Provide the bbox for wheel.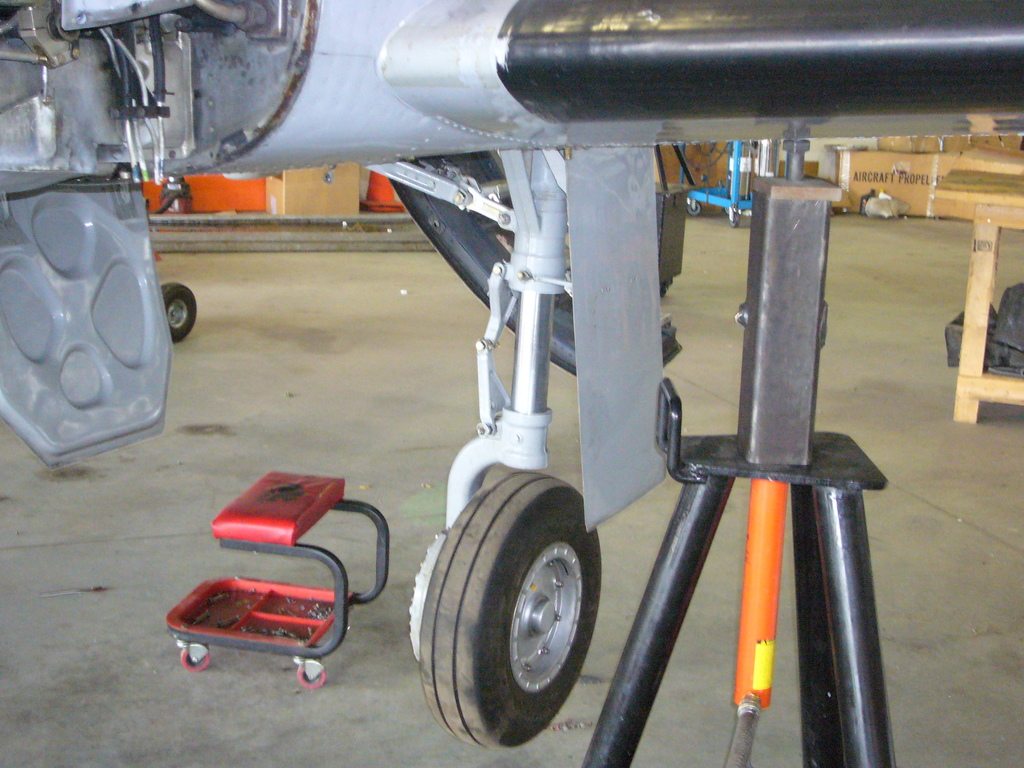
[687,201,701,214].
